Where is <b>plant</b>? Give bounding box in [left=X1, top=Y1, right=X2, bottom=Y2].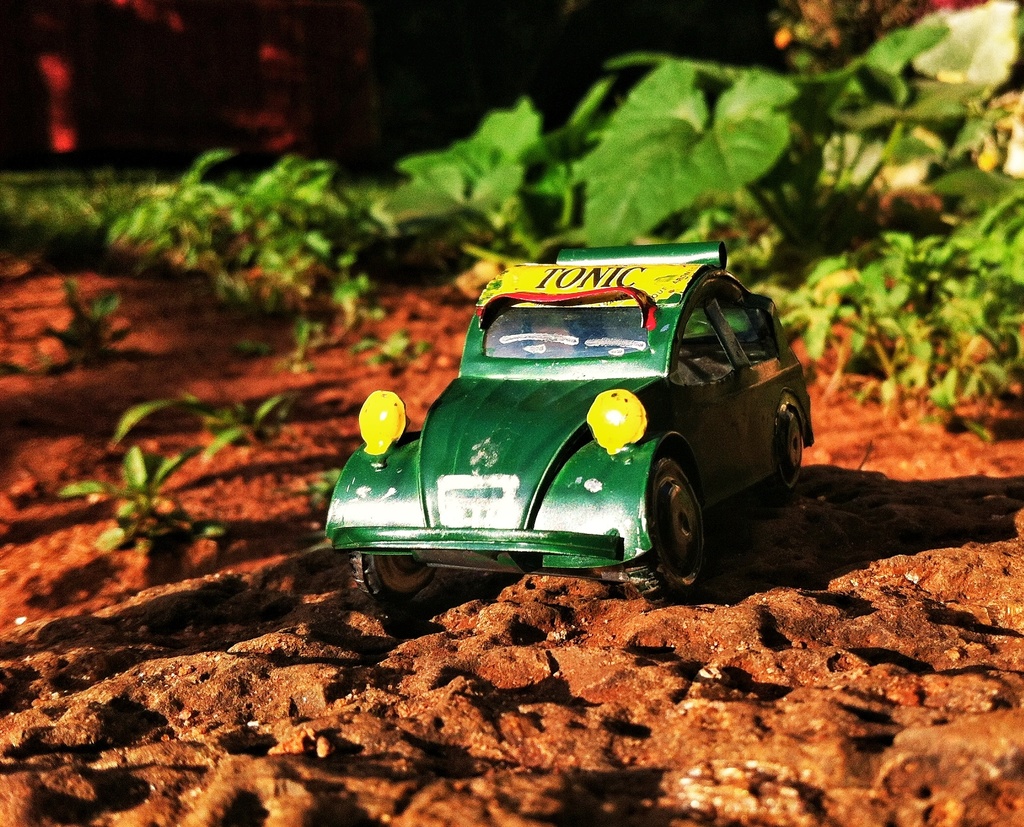
[left=111, top=388, right=289, bottom=456].
